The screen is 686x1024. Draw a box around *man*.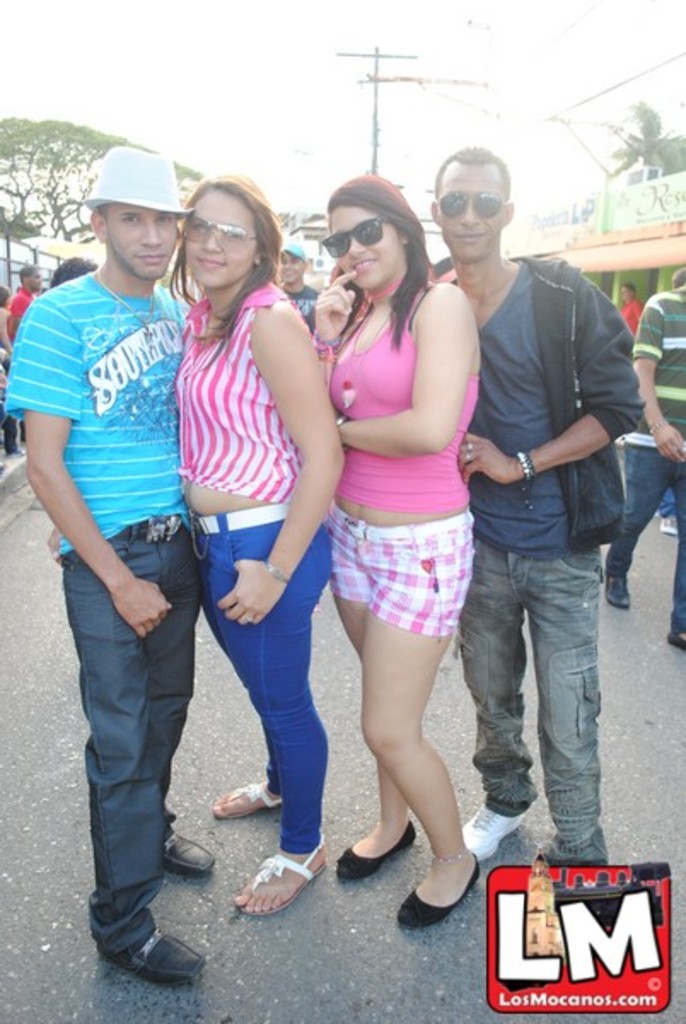
region(0, 148, 189, 963).
